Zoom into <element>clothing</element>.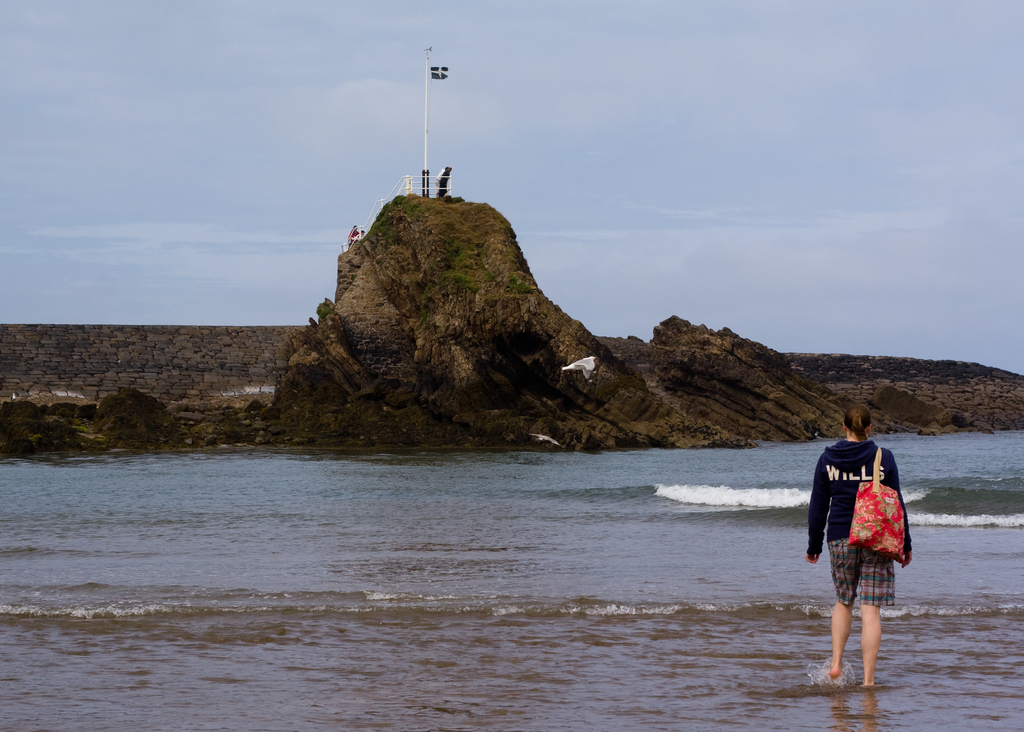
Zoom target: crop(435, 168, 444, 197).
